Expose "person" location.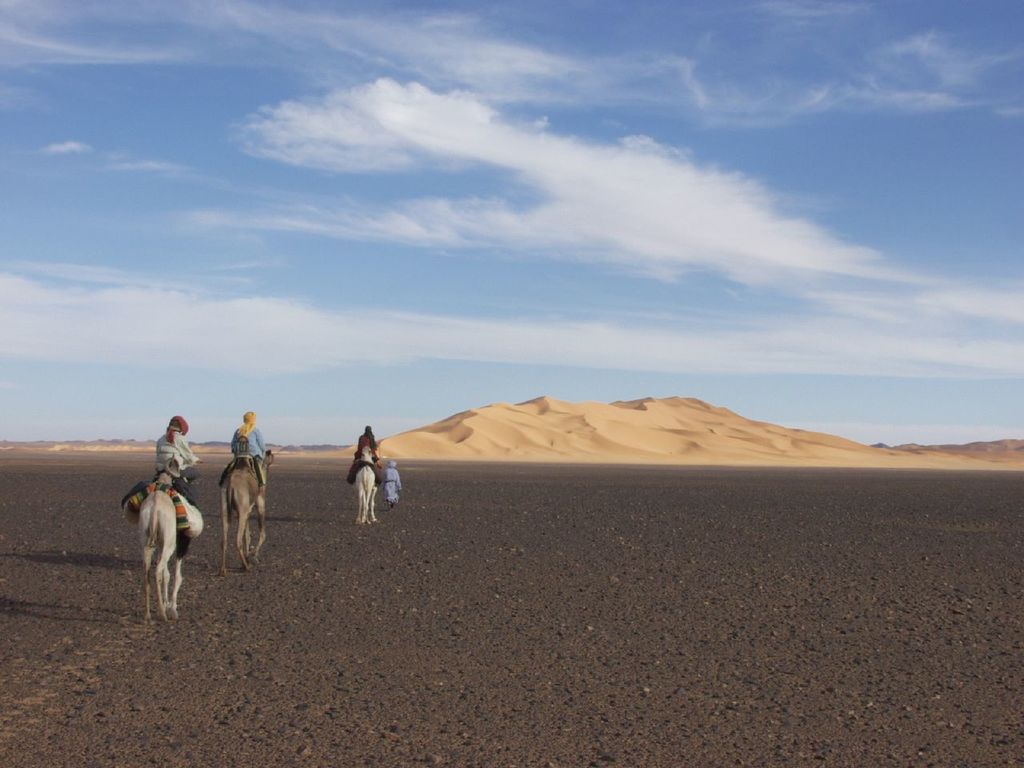
Exposed at select_region(358, 418, 382, 474).
